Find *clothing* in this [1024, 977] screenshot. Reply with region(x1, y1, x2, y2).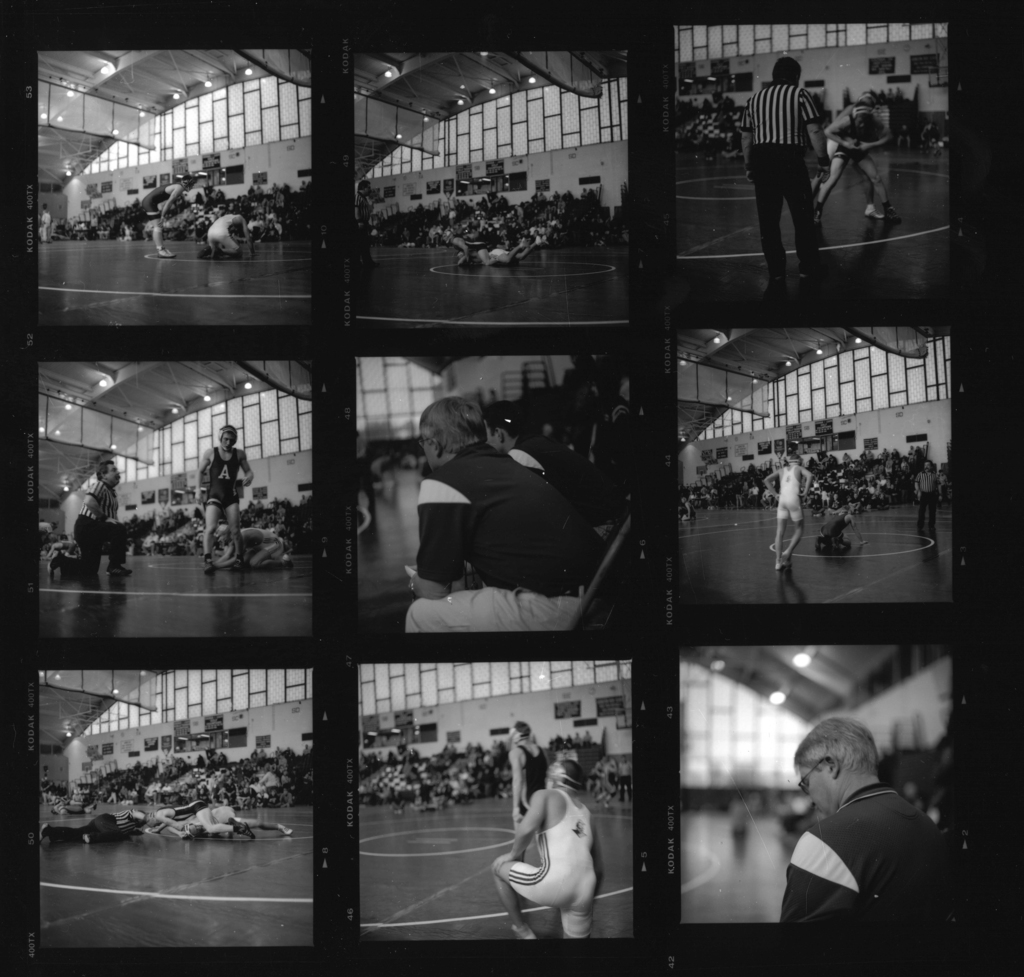
region(42, 809, 134, 847).
